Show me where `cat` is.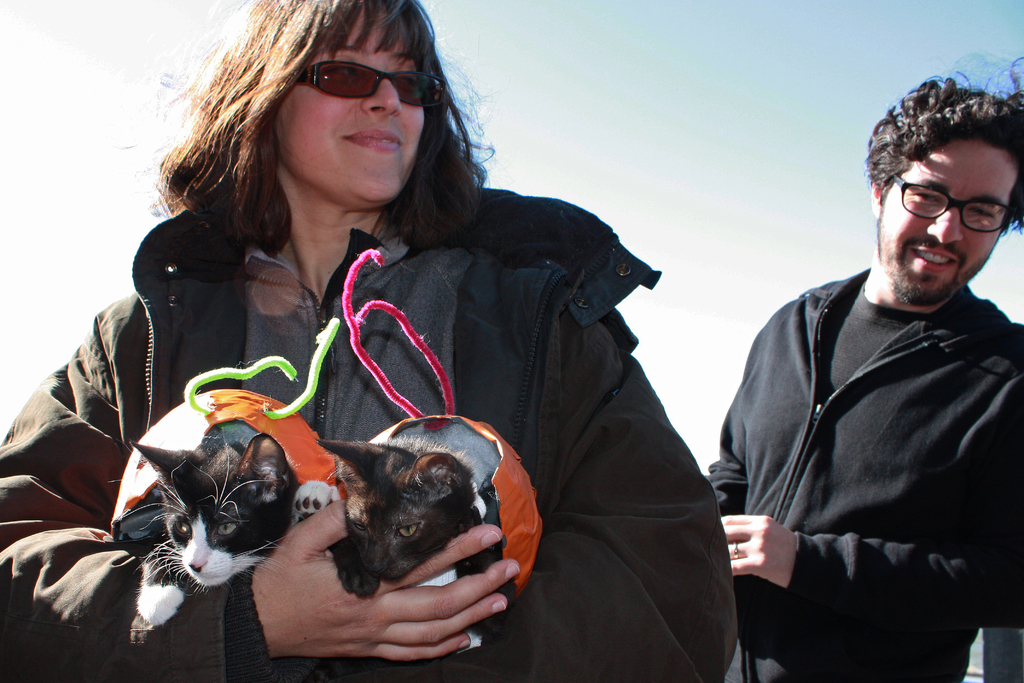
`cat` is at [130,383,335,635].
